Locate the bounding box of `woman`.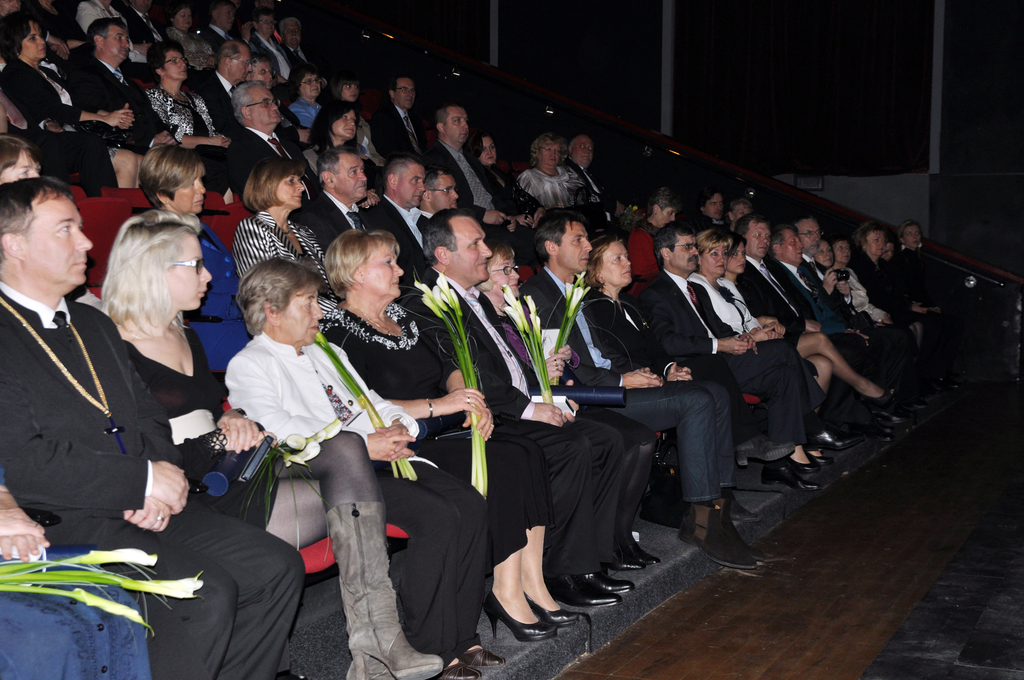
Bounding box: (223,259,506,679).
